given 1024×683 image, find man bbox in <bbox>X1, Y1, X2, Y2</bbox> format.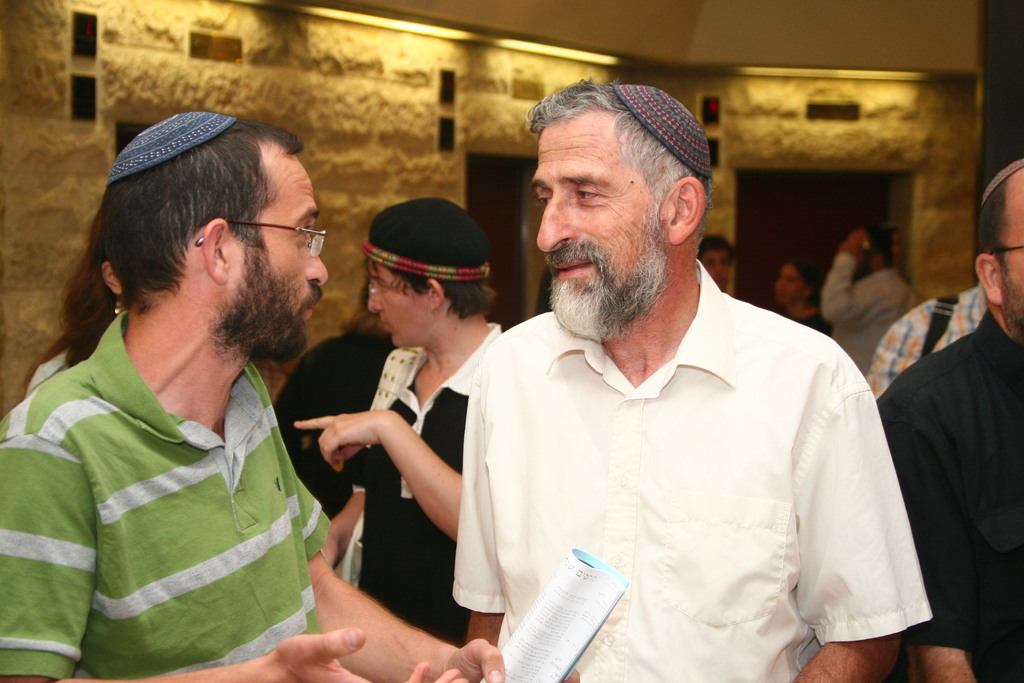
<bbox>870, 279, 991, 397</bbox>.
